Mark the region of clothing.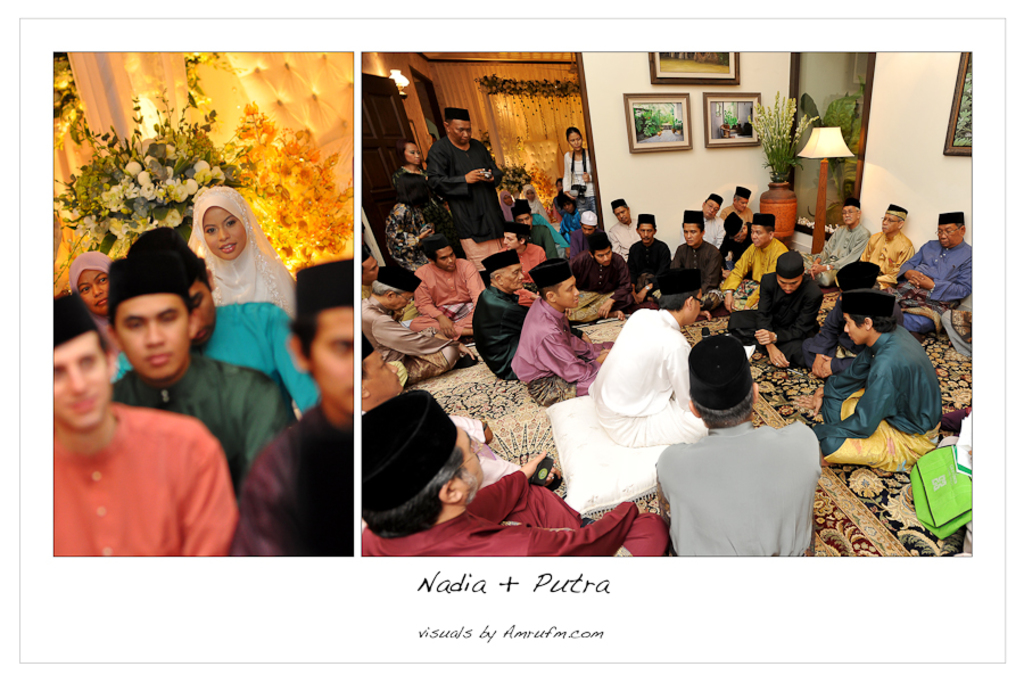
Region: <box>573,250,633,320</box>.
